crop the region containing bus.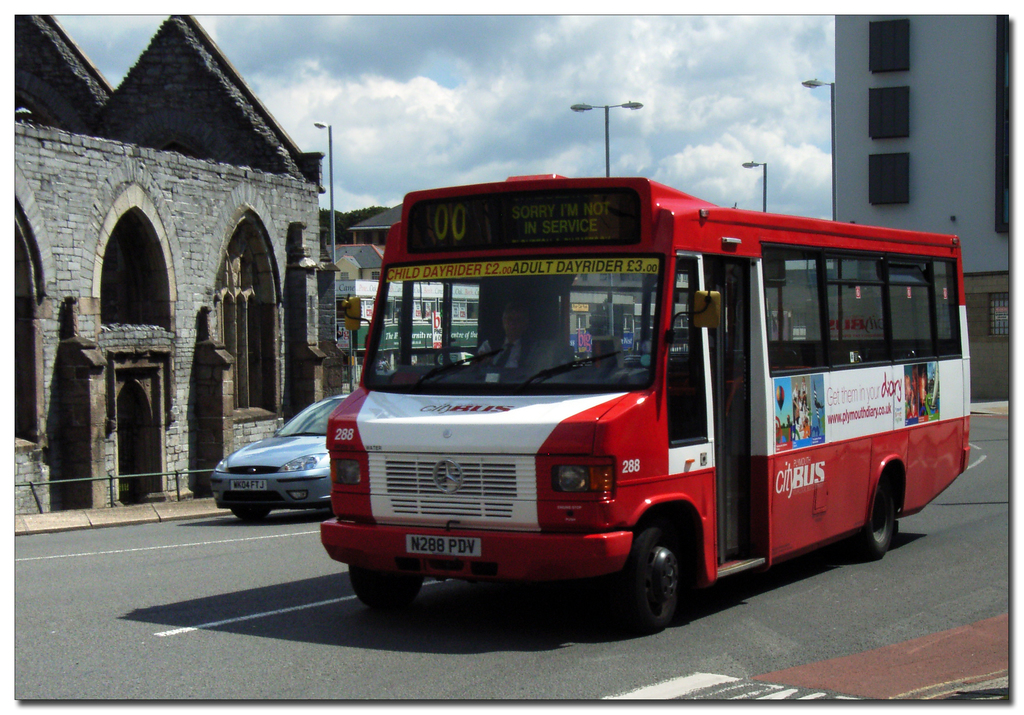
Crop region: crop(314, 171, 971, 635).
